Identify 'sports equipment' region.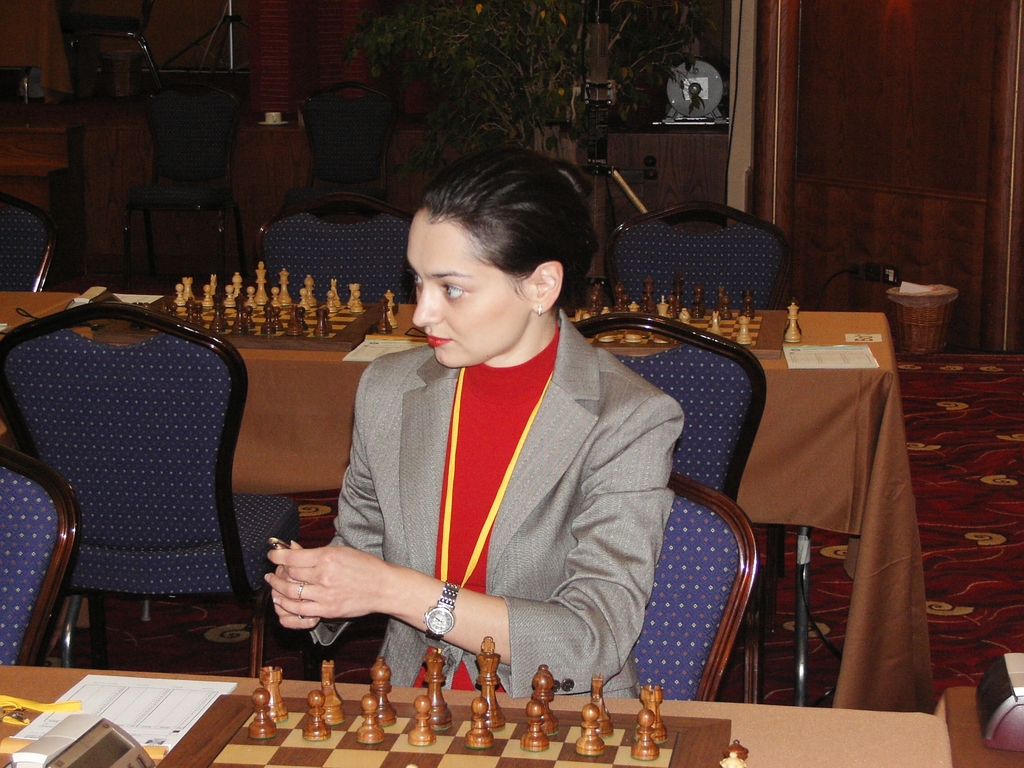
Region: rect(566, 279, 801, 353).
